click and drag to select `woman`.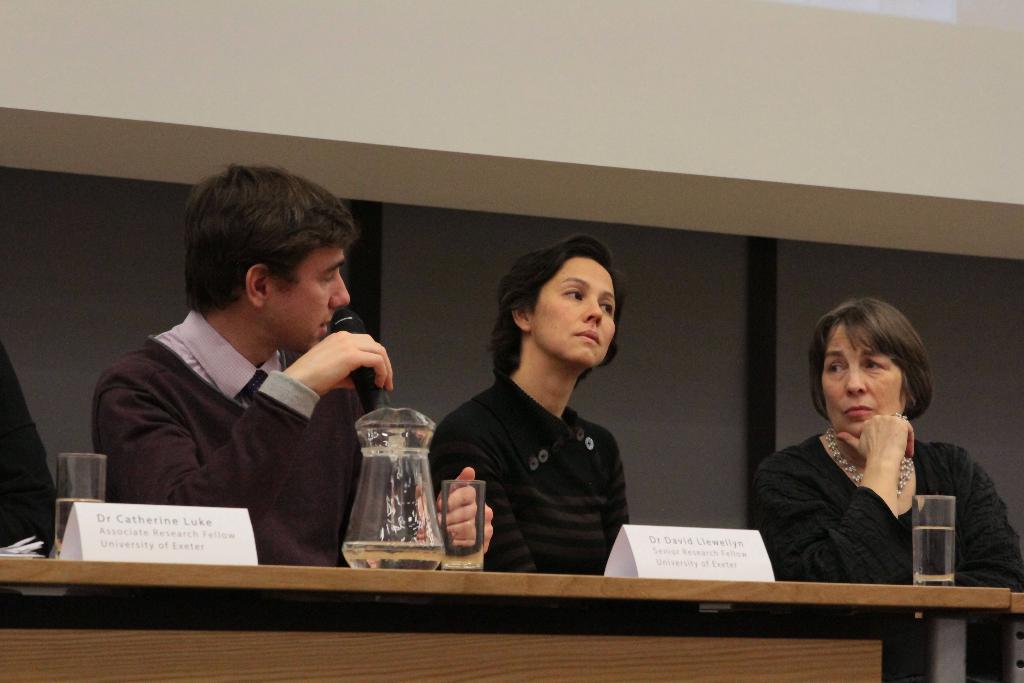
Selection: x1=746, y1=308, x2=990, y2=622.
